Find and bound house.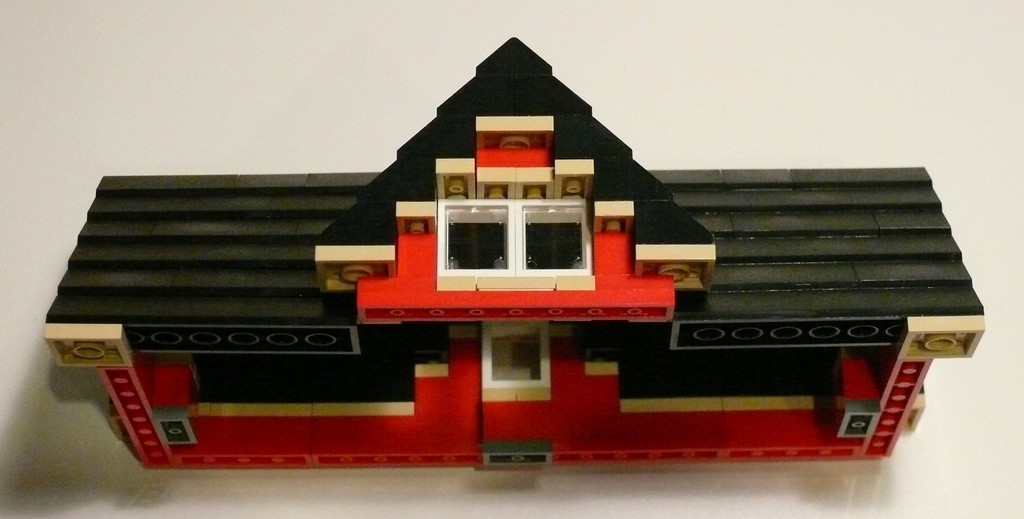
Bound: [left=0, top=26, right=1020, bottom=470].
